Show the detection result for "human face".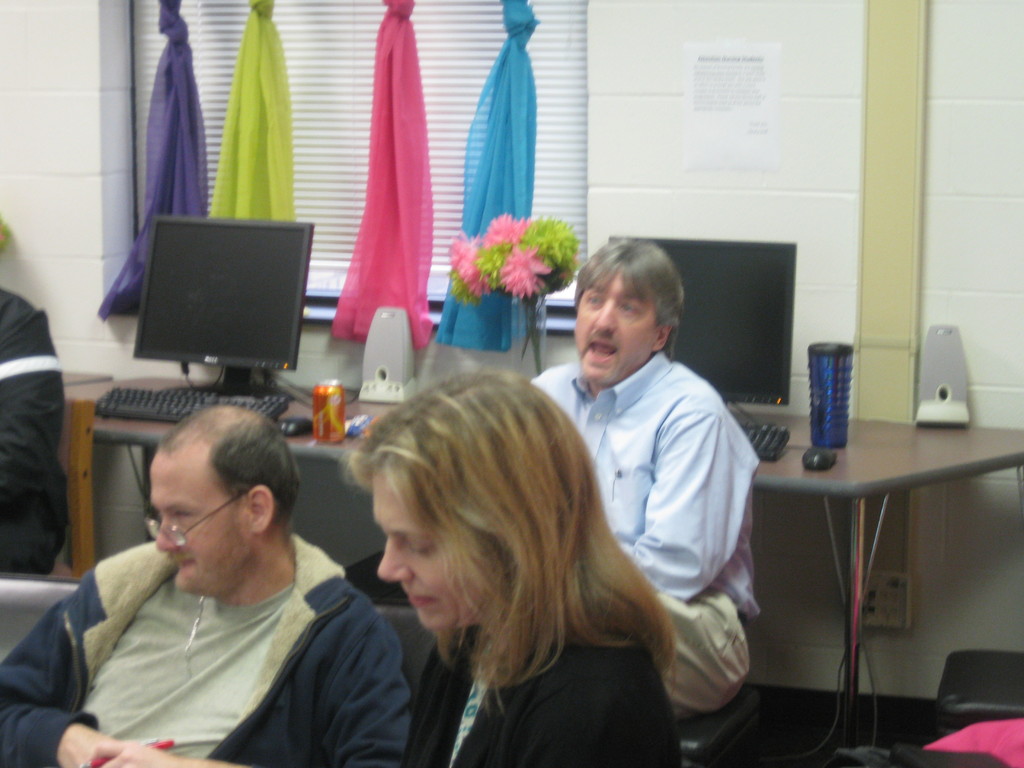
575/267/654/383.
